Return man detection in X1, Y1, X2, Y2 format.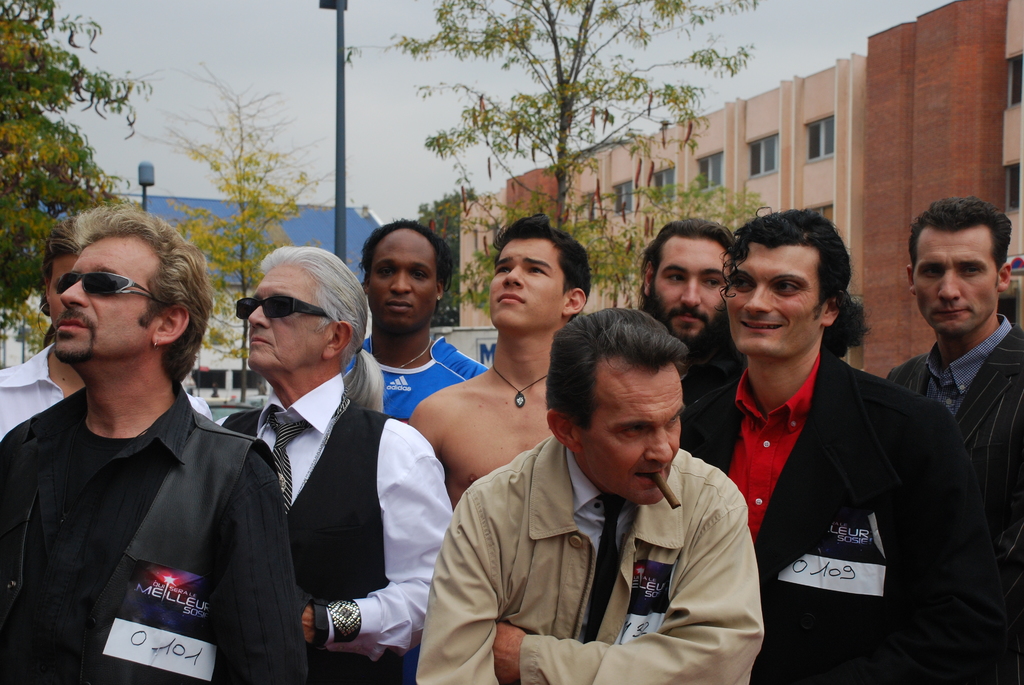
881, 194, 1023, 684.
